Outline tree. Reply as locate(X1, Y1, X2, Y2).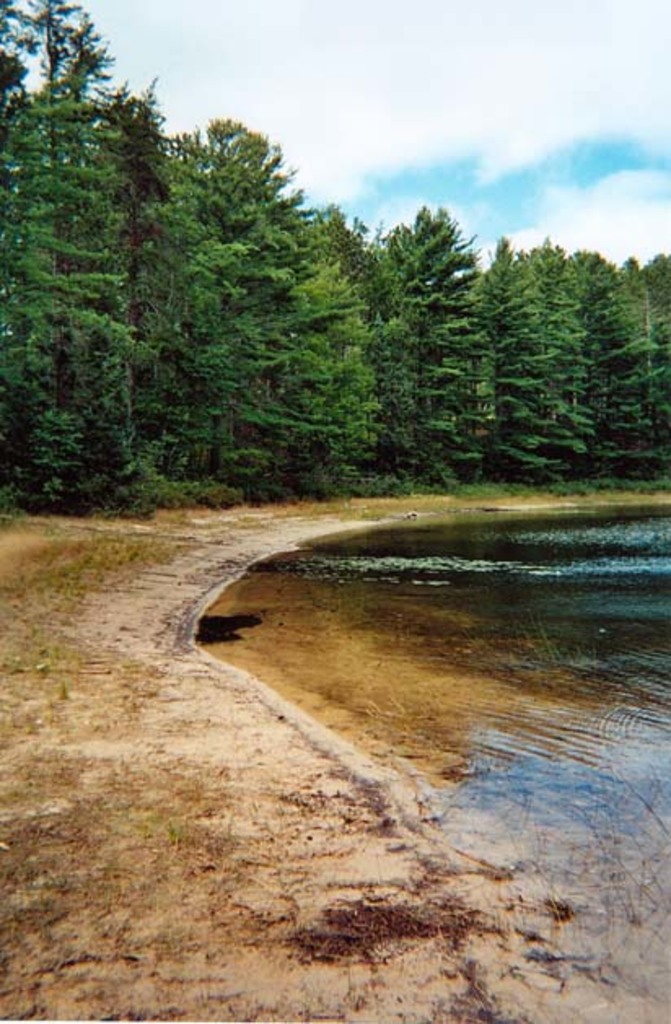
locate(192, 119, 301, 516).
